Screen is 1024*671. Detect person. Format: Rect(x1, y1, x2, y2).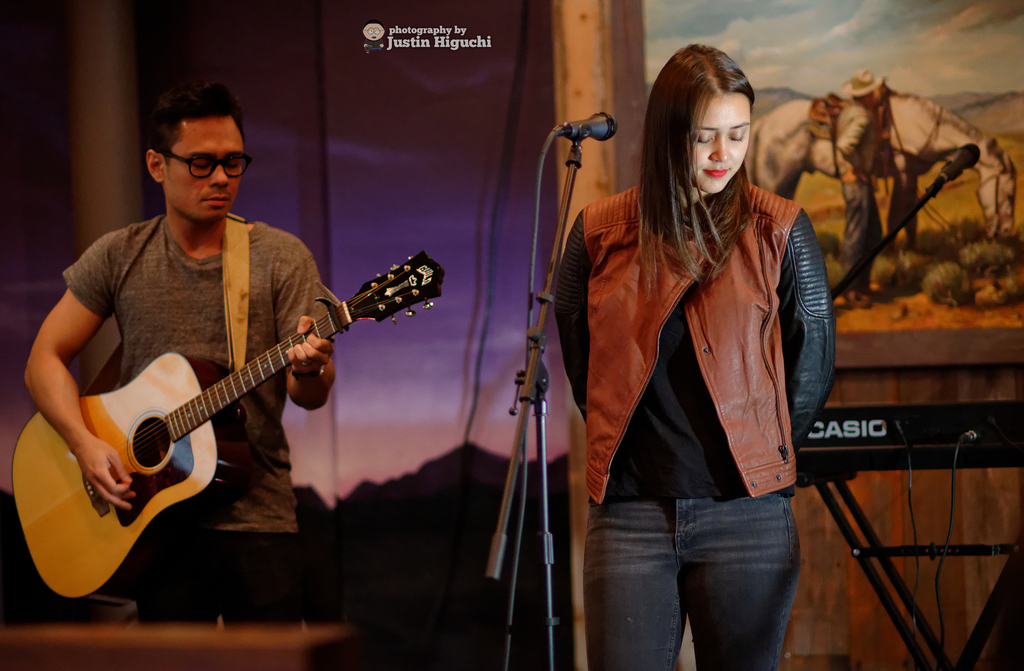
Rect(549, 42, 838, 670).
